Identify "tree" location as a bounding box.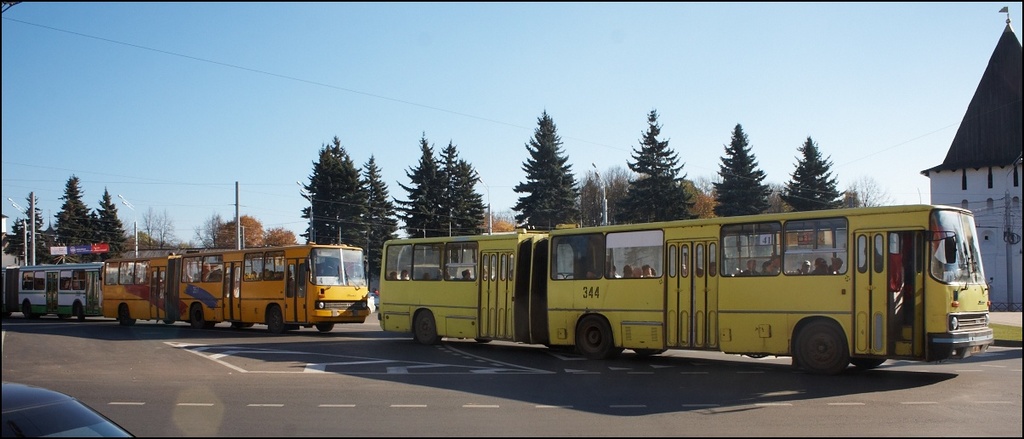
<bbox>258, 230, 299, 249</bbox>.
